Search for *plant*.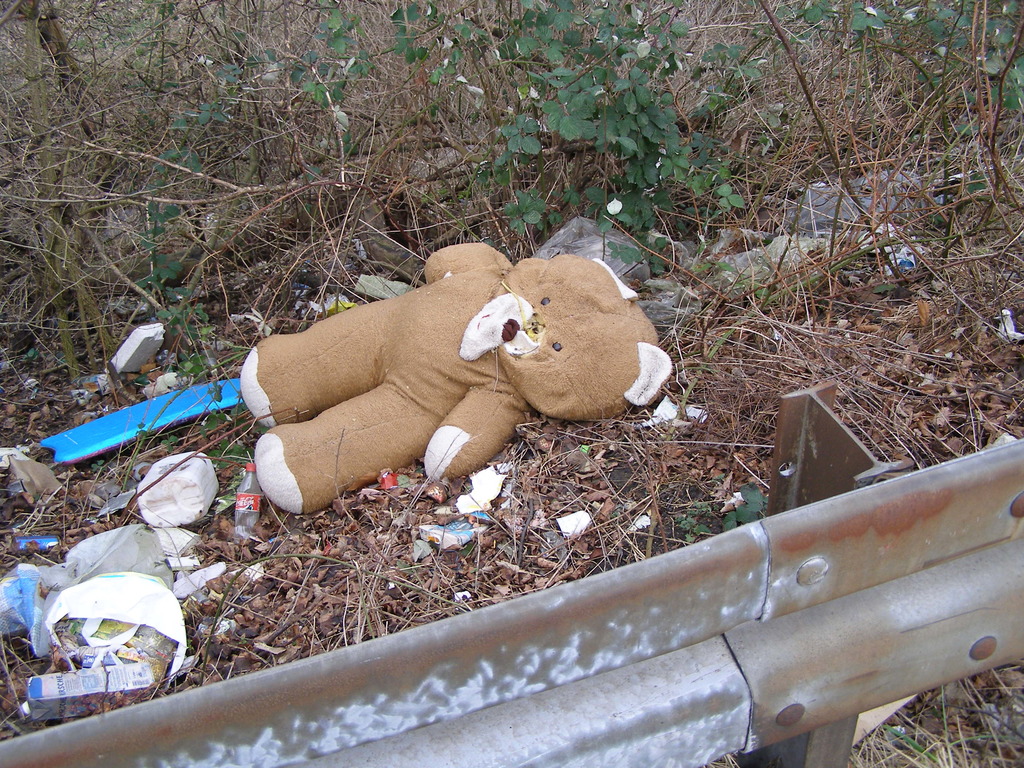
Found at (0, 0, 1022, 742).
